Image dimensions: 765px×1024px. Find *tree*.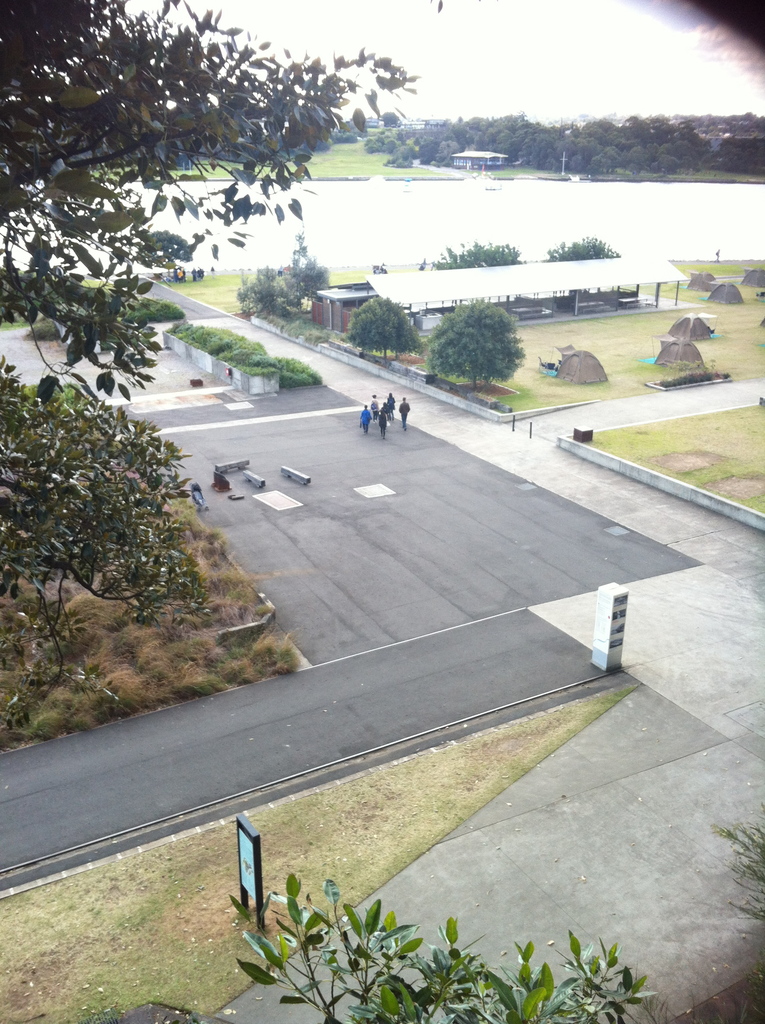
[428,246,526,266].
